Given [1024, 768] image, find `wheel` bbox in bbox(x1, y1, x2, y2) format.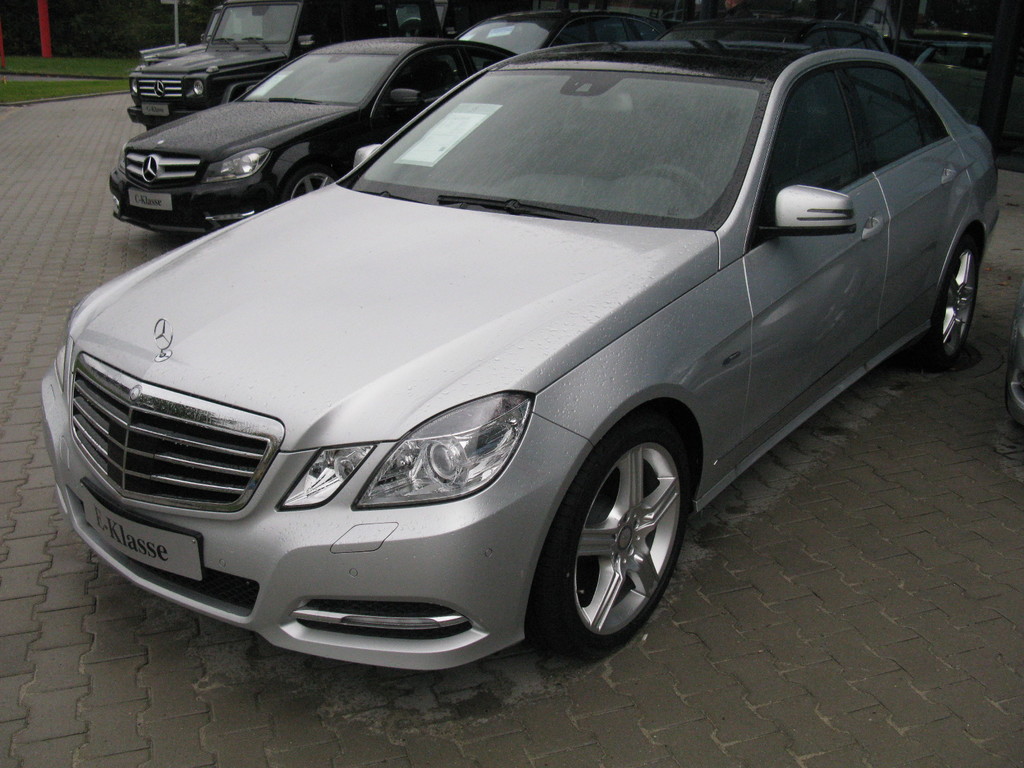
bbox(536, 415, 687, 651).
